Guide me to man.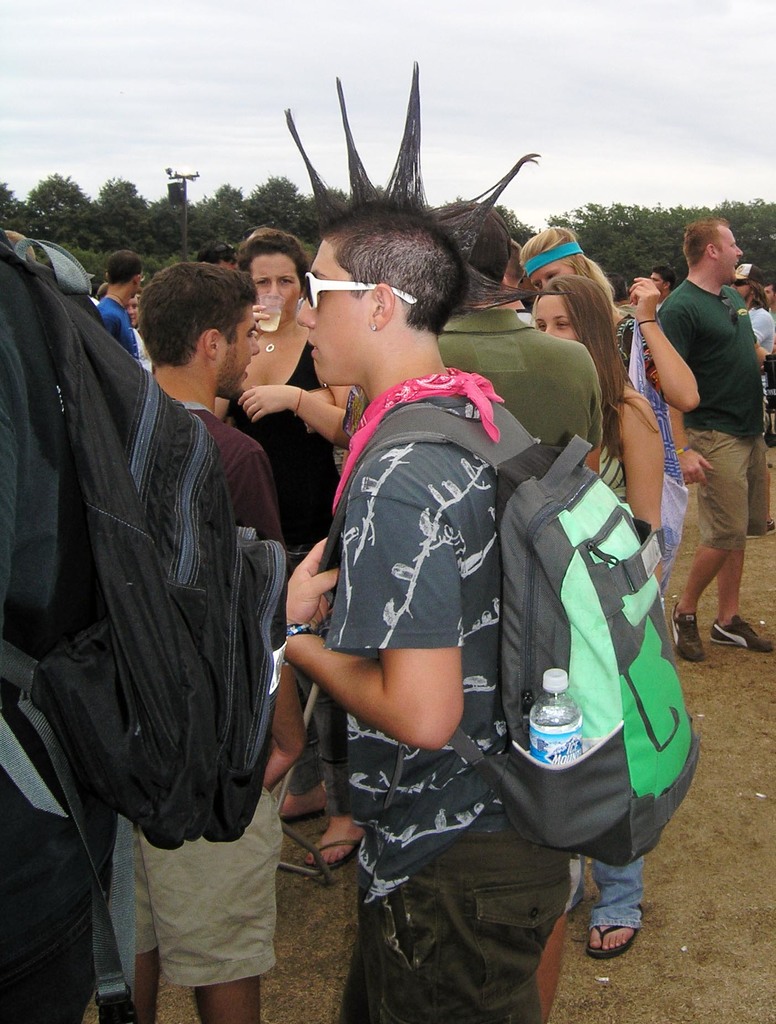
Guidance: <box>132,259,284,1023</box>.
